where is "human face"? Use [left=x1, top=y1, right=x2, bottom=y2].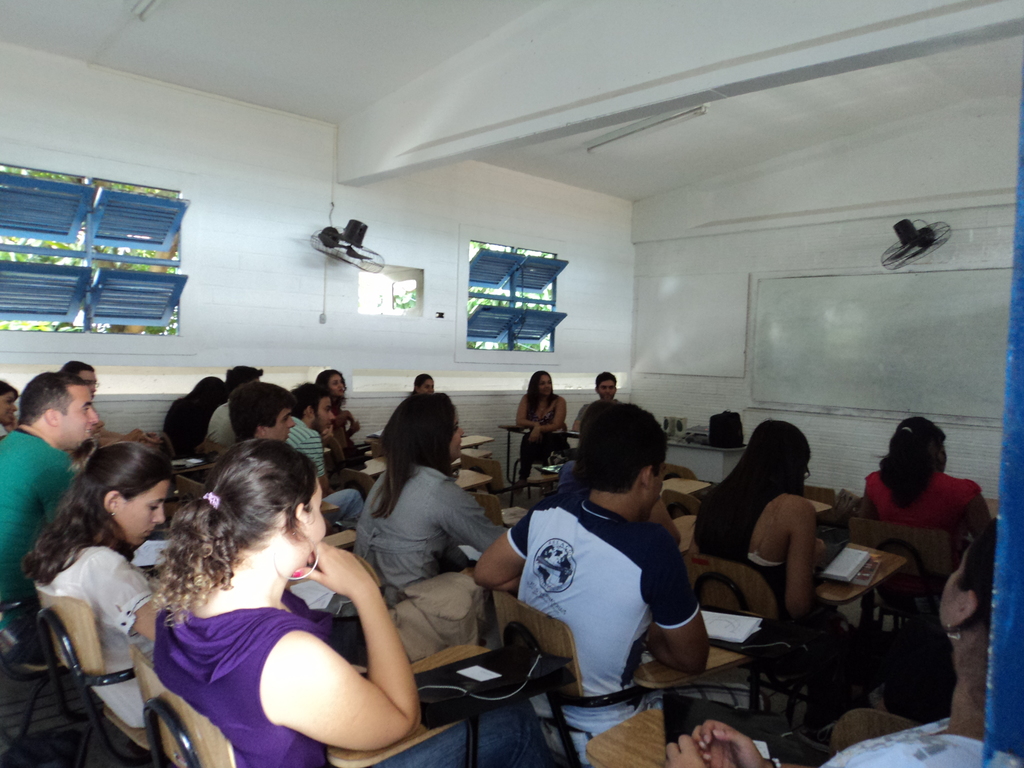
[left=312, top=396, right=337, bottom=431].
